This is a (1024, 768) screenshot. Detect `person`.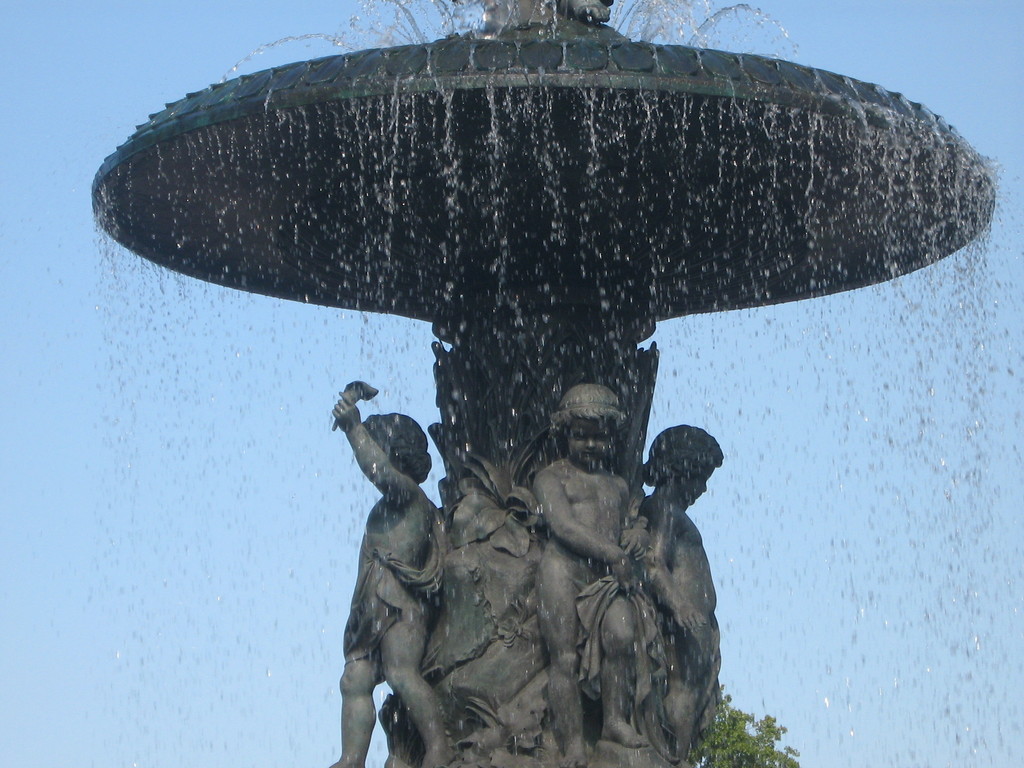
(left=326, top=347, right=446, bottom=748).
